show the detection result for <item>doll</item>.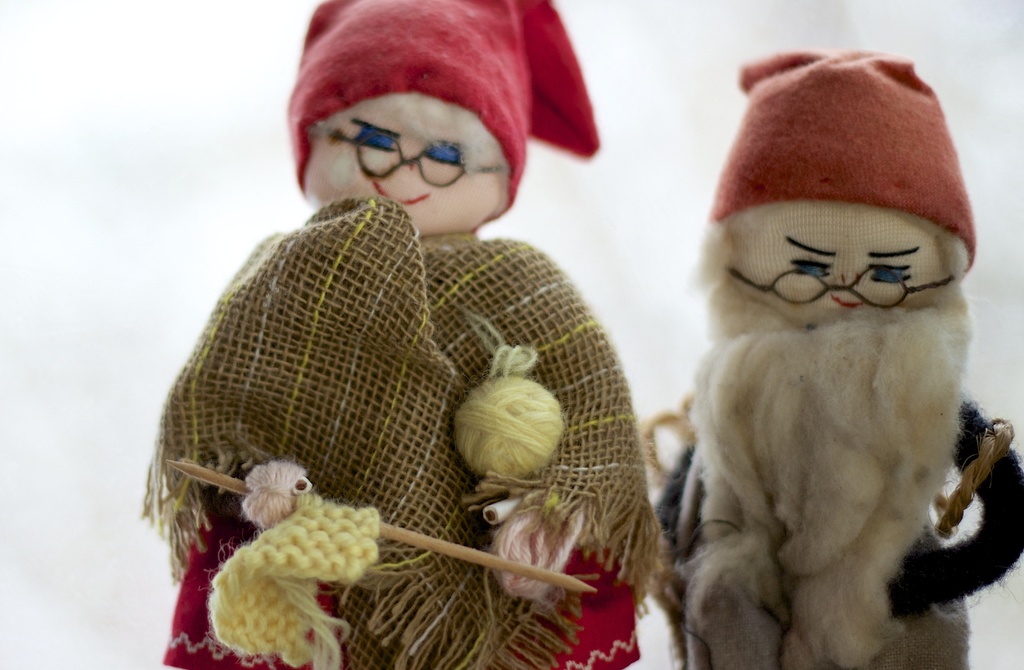
(left=150, top=0, right=660, bottom=636).
